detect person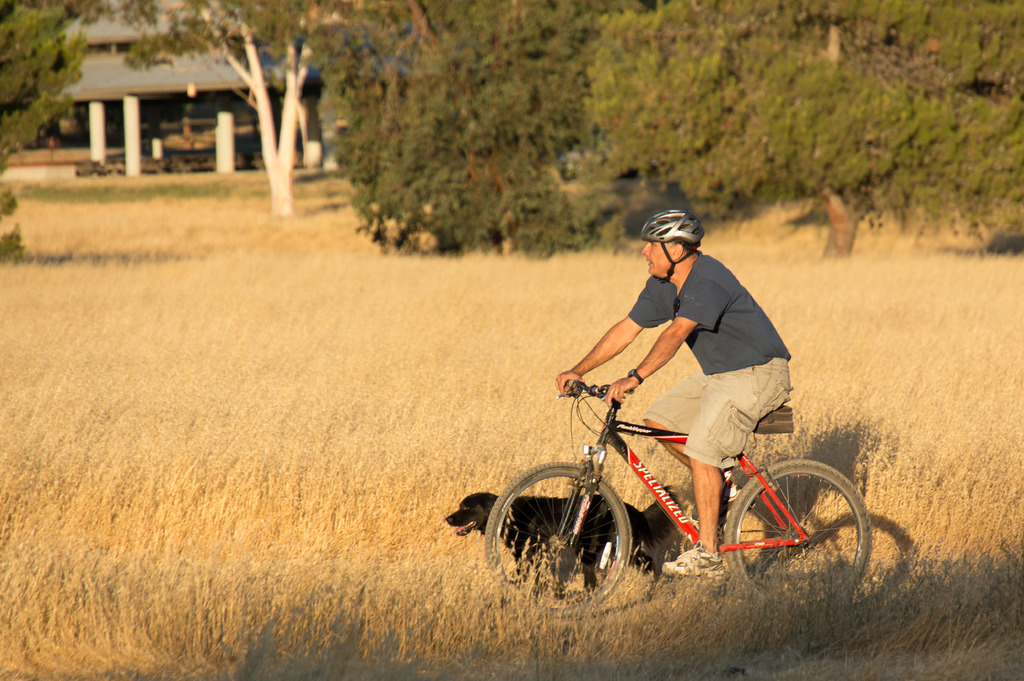
{"x1": 557, "y1": 205, "x2": 794, "y2": 575}
